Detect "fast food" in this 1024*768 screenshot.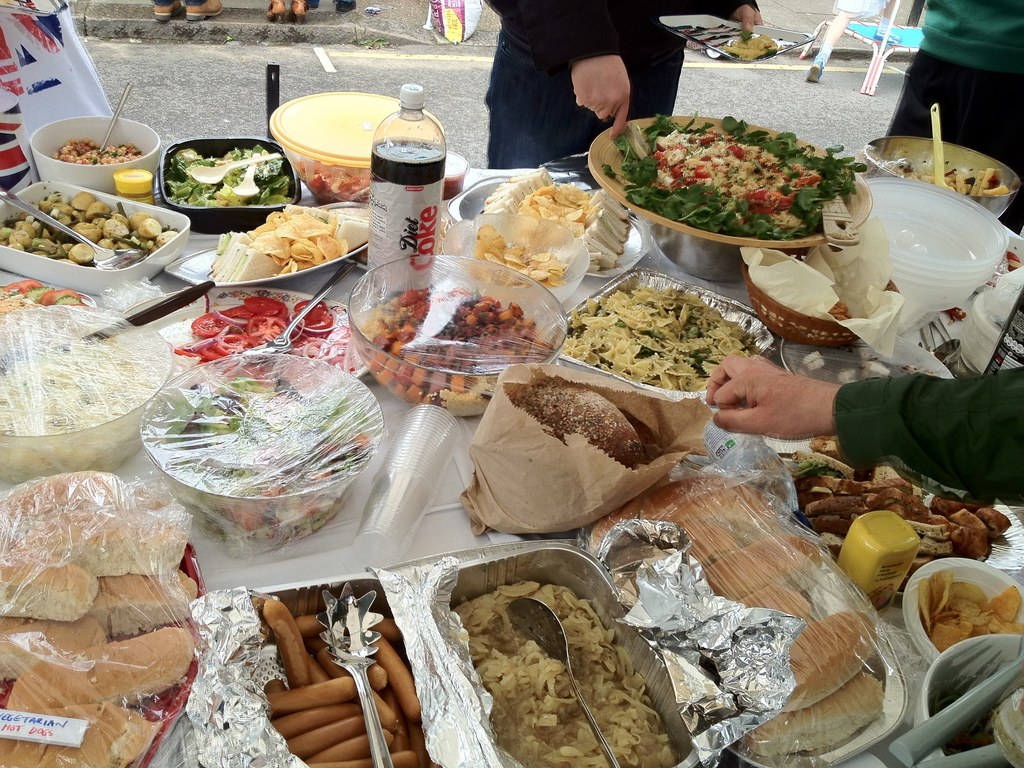
Detection: <box>860,481,911,496</box>.
